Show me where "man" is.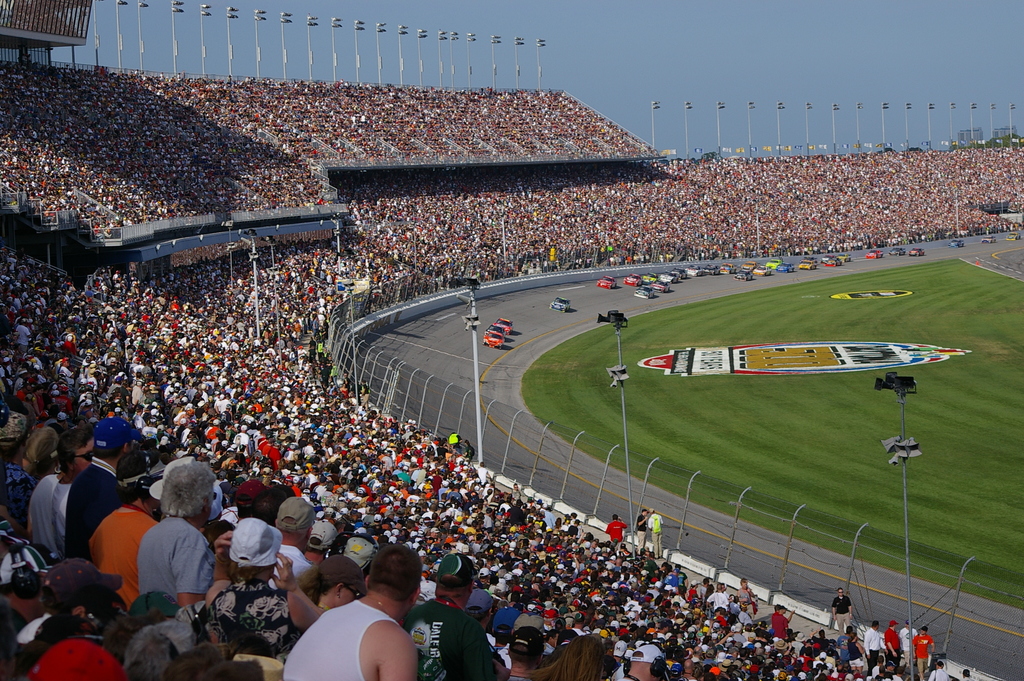
"man" is at box(504, 628, 552, 680).
